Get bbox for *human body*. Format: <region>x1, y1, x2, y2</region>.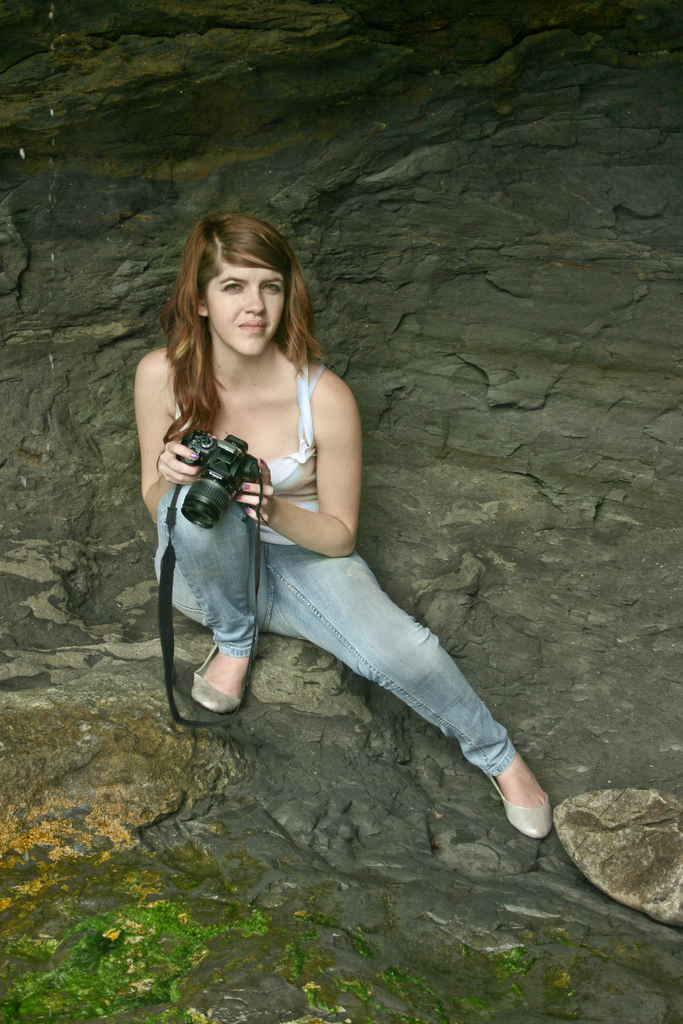
<region>134, 208, 557, 824</region>.
